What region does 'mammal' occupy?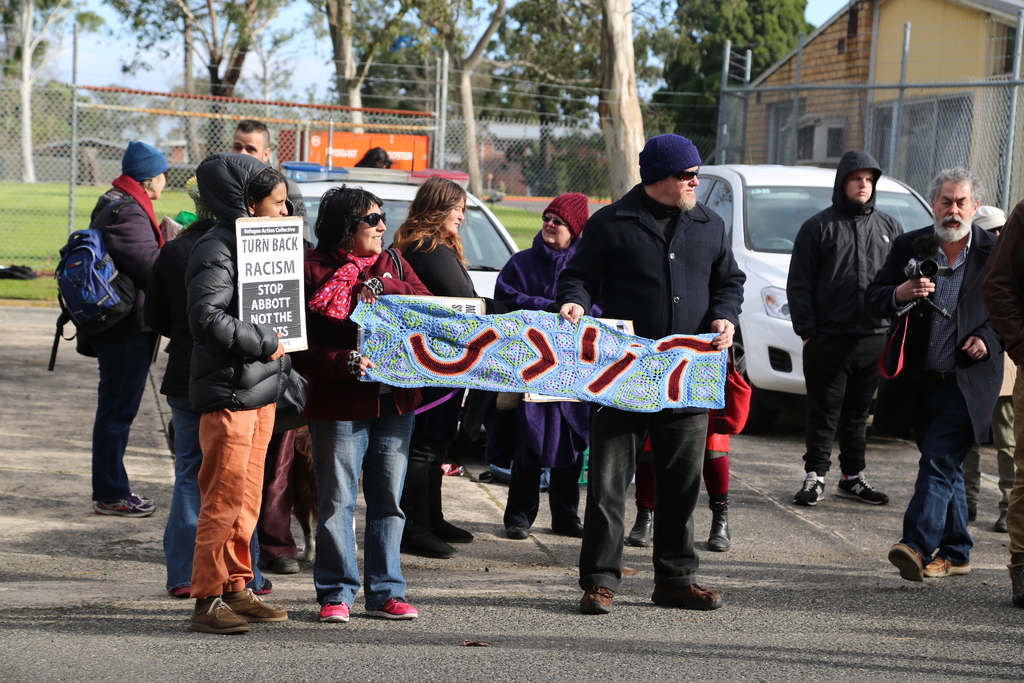
[231,116,273,166].
